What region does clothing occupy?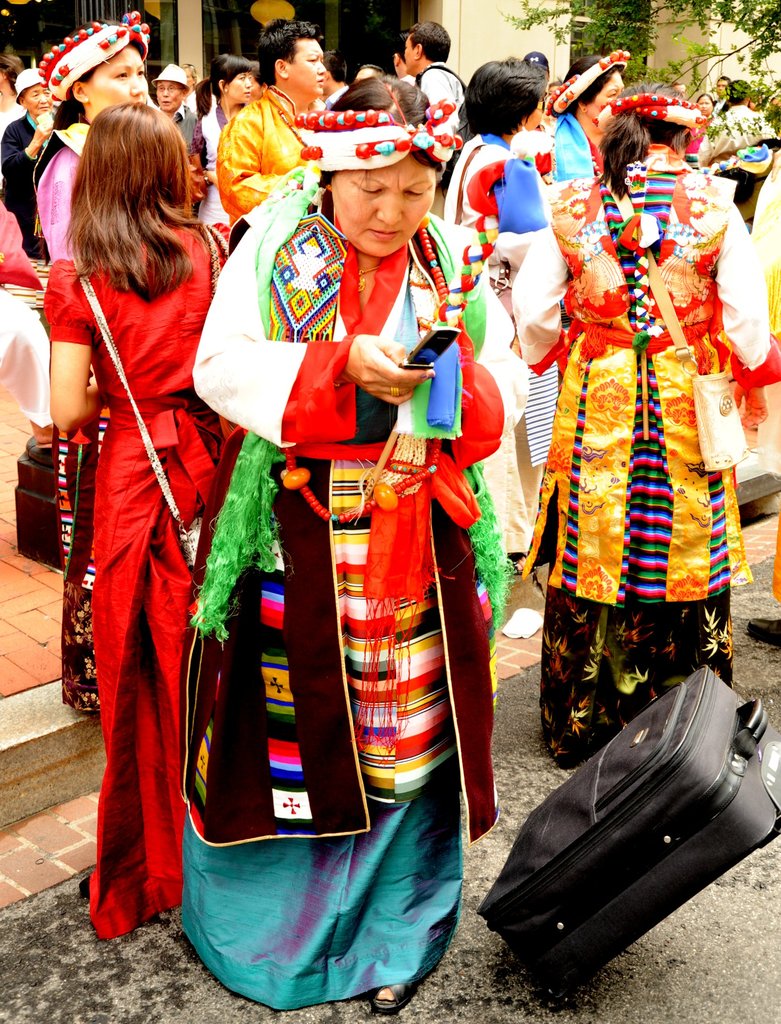
detection(523, 150, 741, 707).
